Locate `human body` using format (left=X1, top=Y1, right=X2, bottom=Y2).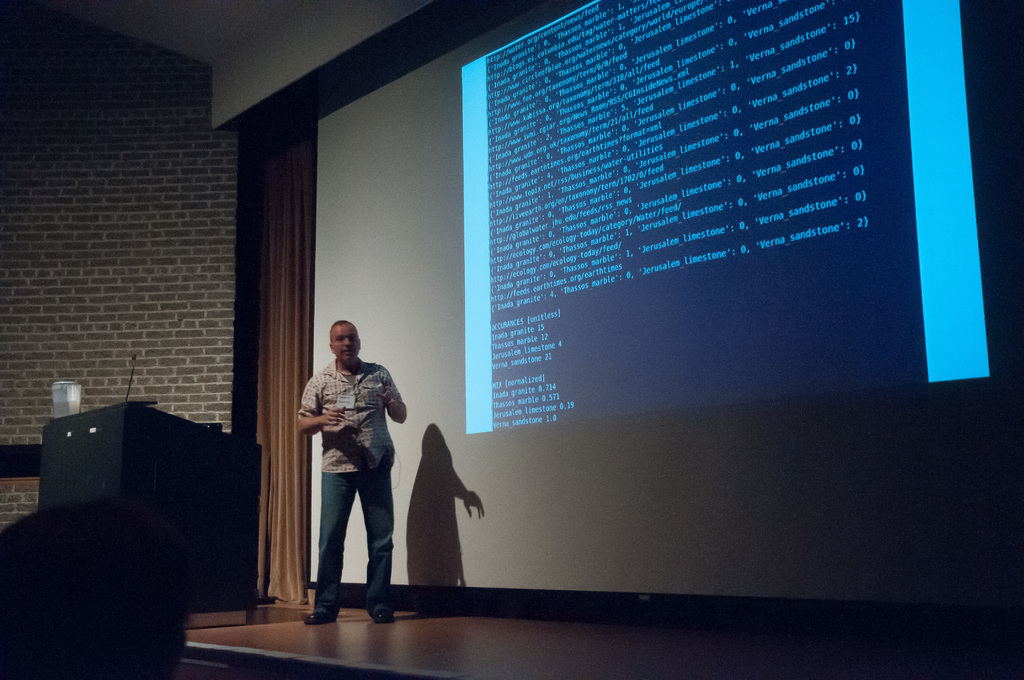
(left=299, top=330, right=403, bottom=626).
